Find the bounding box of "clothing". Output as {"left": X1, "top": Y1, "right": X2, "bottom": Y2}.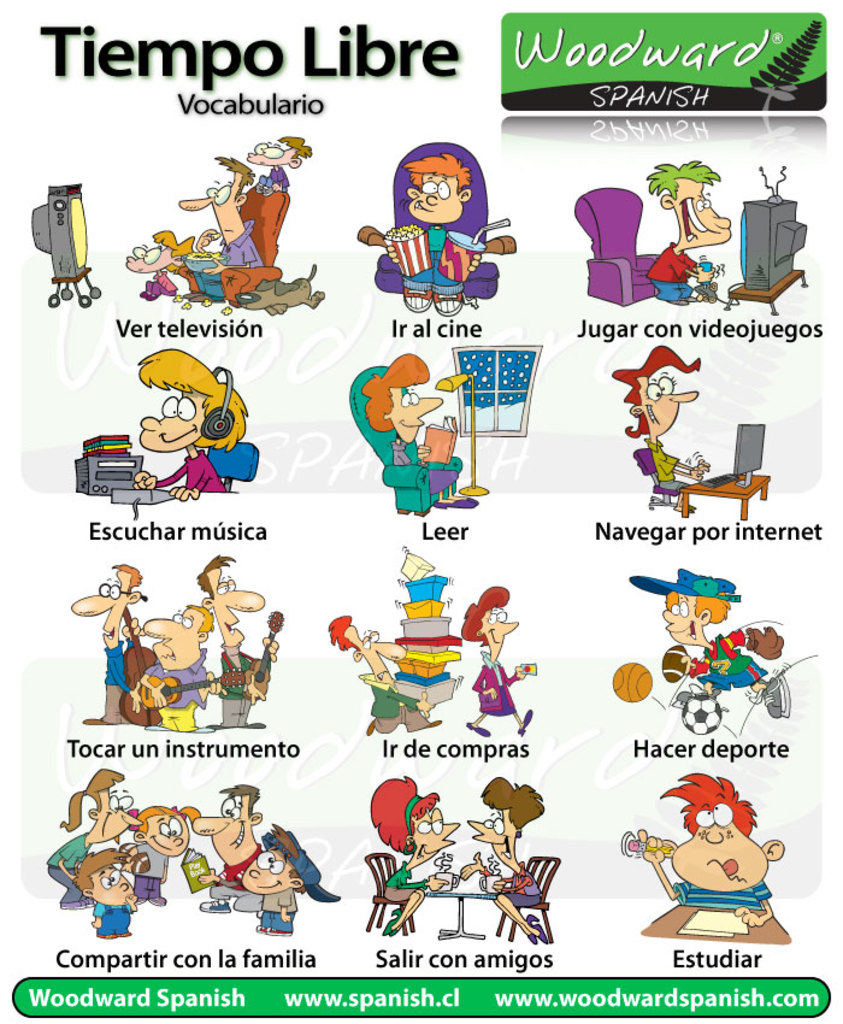
{"left": 643, "top": 235, "right": 696, "bottom": 296}.
